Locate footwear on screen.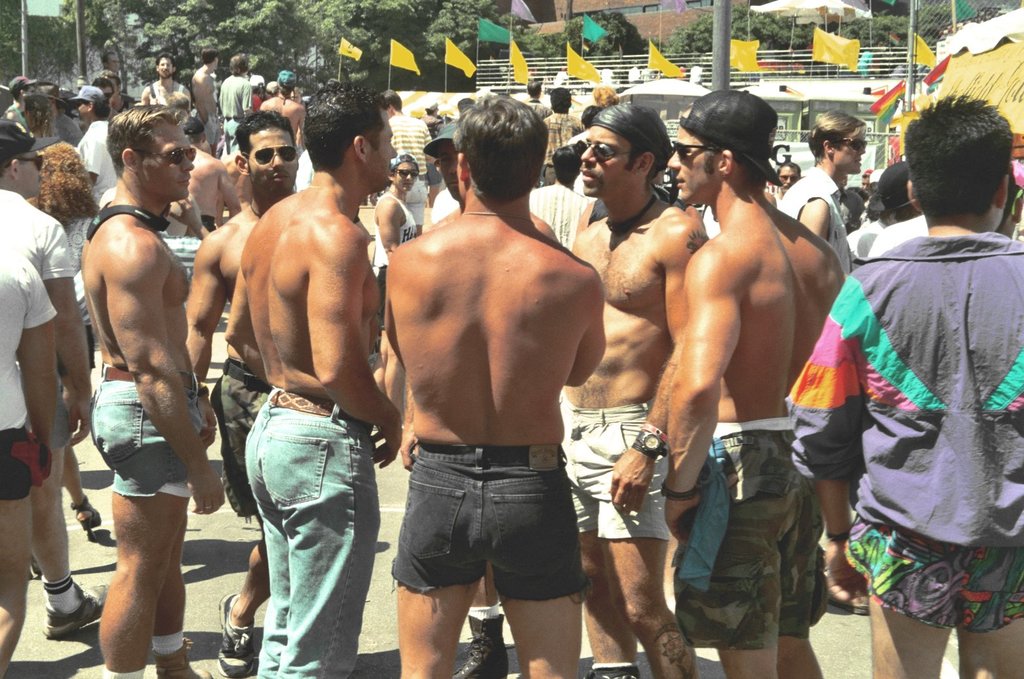
On screen at [x1=591, y1=659, x2=635, y2=678].
